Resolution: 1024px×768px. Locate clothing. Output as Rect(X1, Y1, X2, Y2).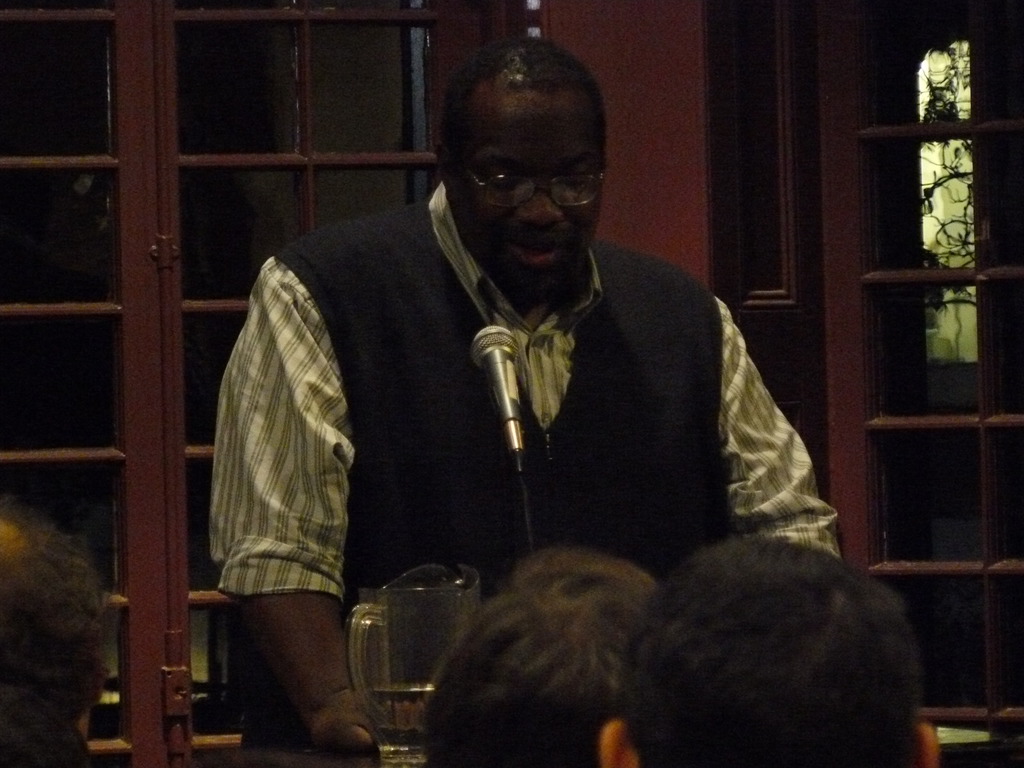
Rect(207, 184, 817, 654).
